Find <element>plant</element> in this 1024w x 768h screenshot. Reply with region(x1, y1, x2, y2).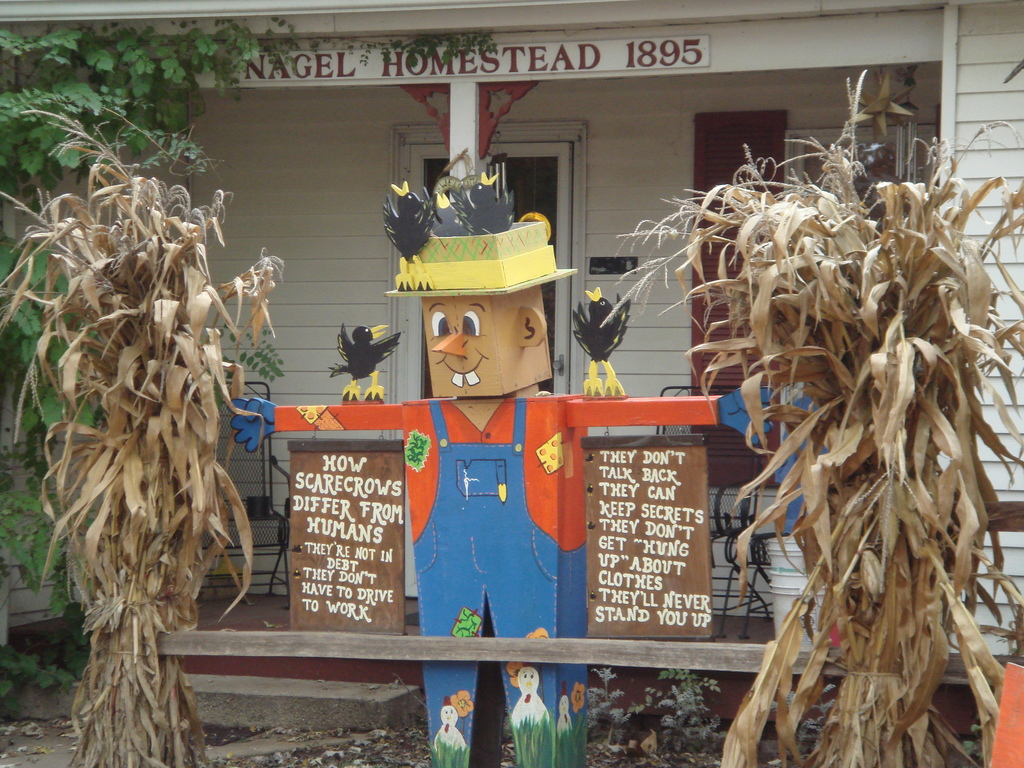
region(0, 13, 316, 726).
